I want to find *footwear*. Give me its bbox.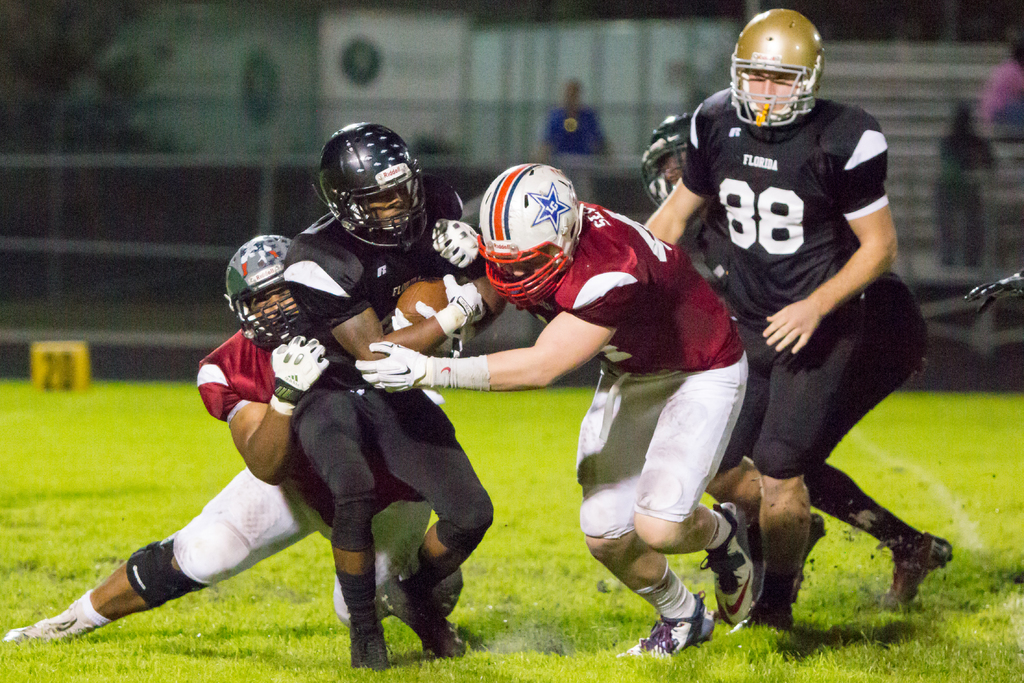
330,577,349,624.
